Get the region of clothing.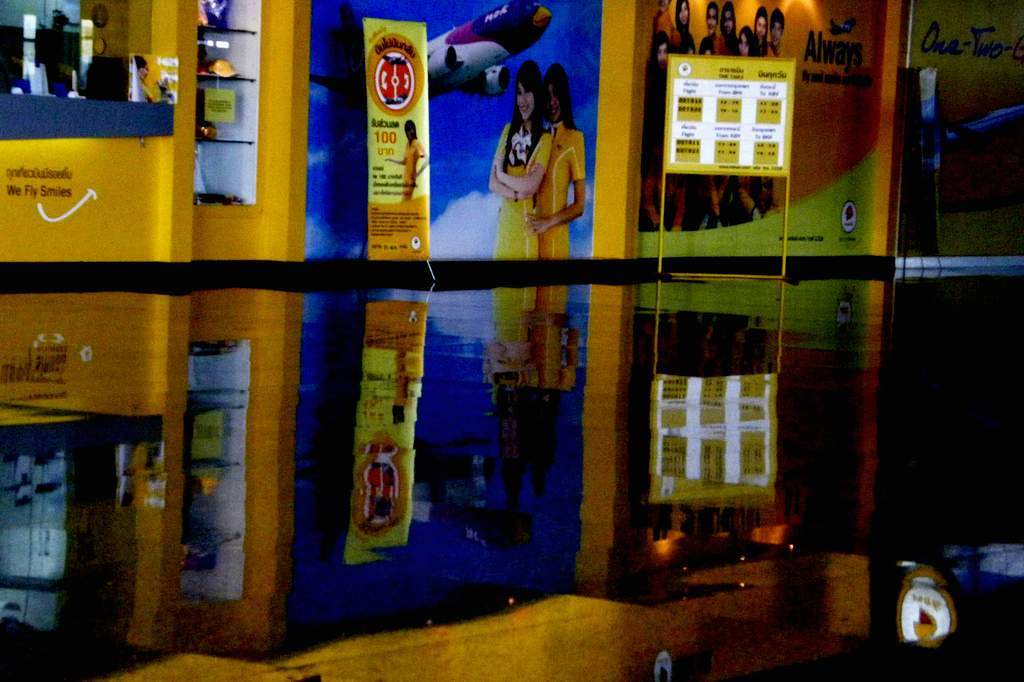
767,40,783,60.
